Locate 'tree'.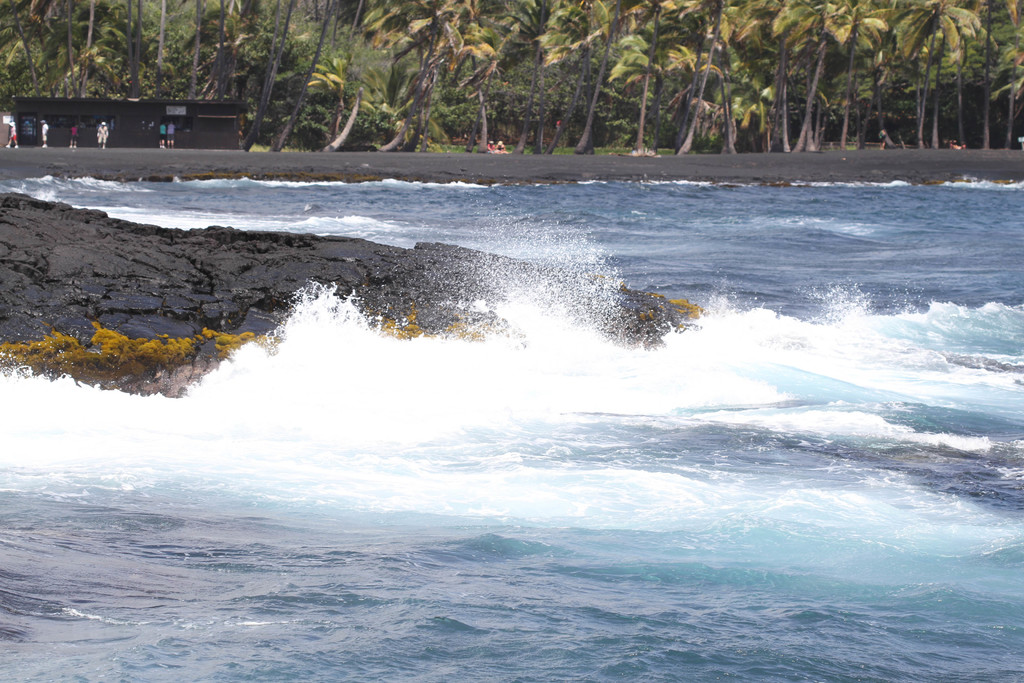
Bounding box: {"x1": 714, "y1": 2, "x2": 750, "y2": 156}.
